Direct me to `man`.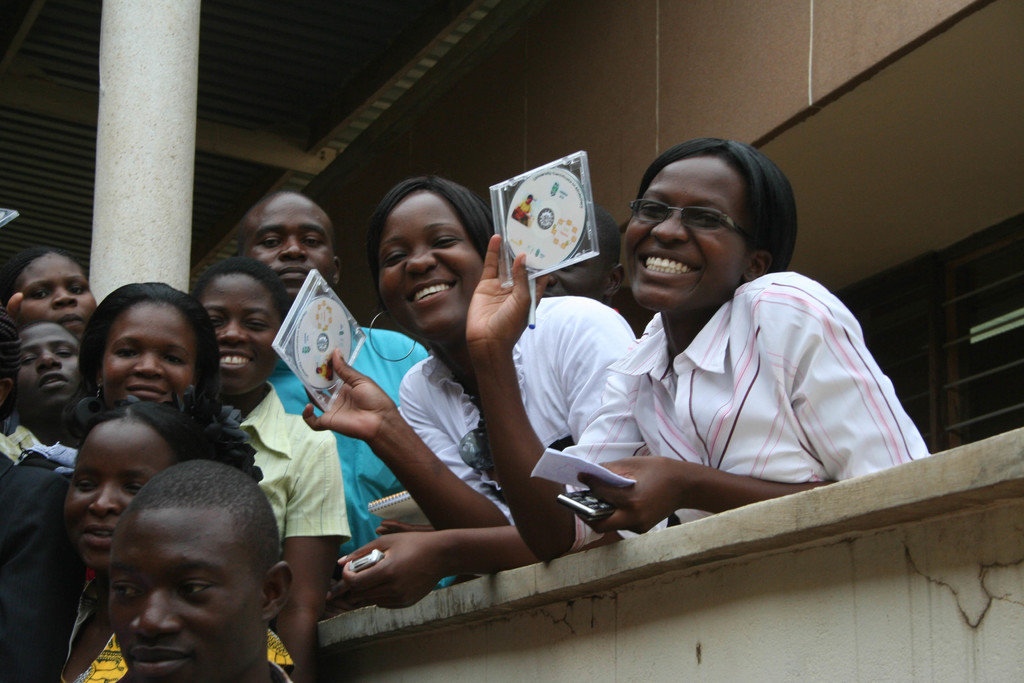
Direction: box(62, 433, 305, 682).
